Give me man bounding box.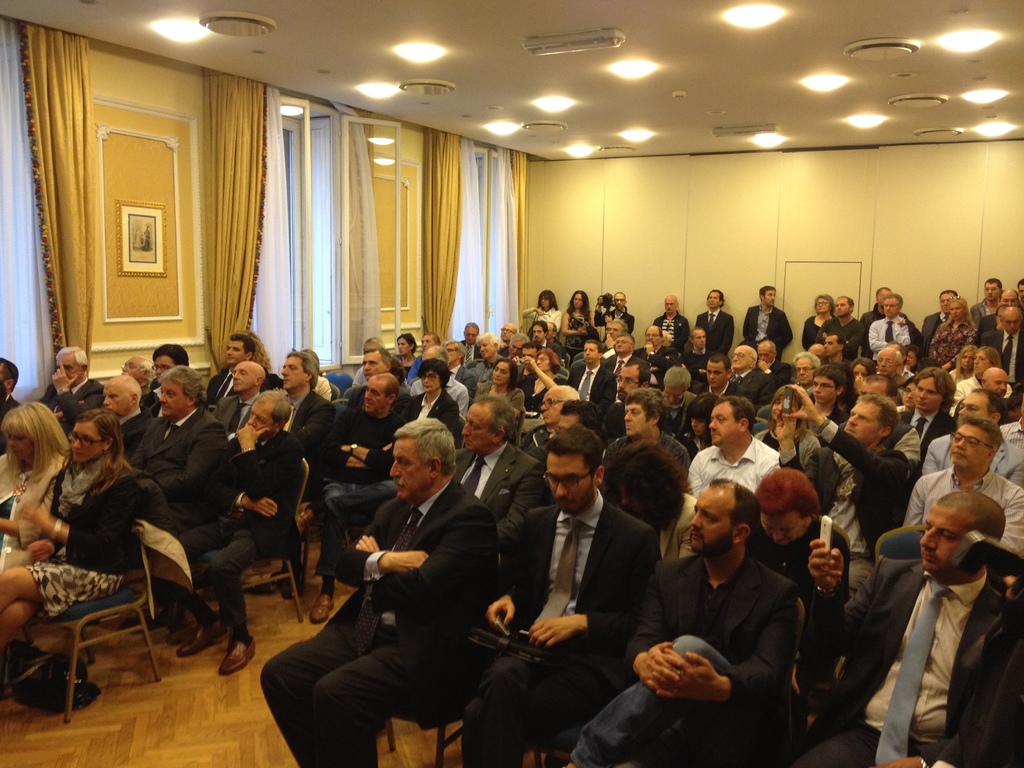
left=554, top=481, right=799, bottom=767.
